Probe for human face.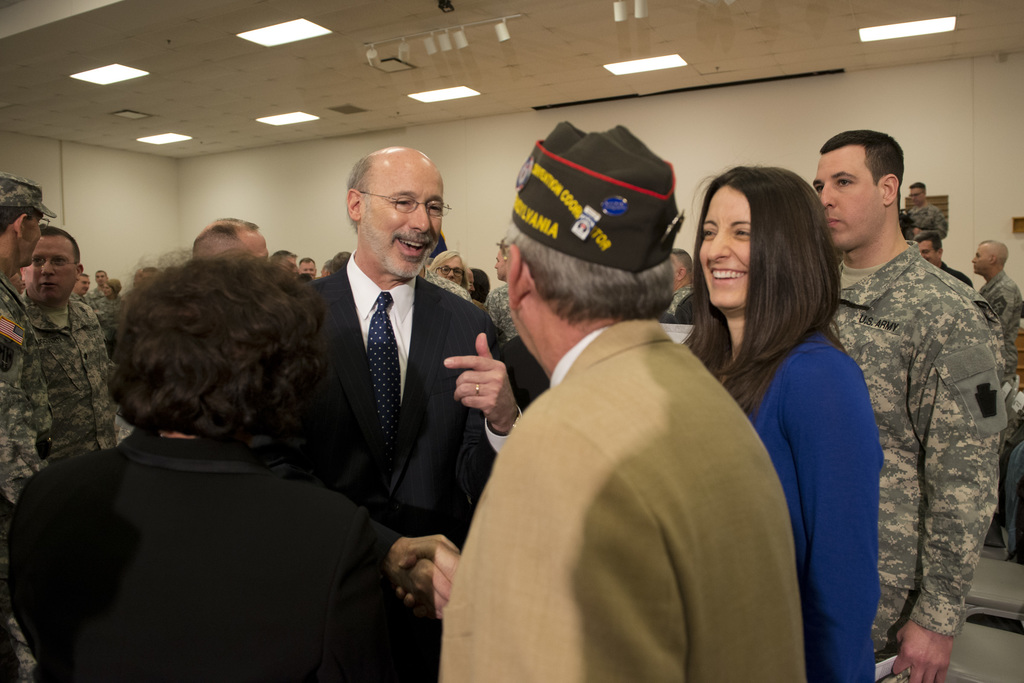
Probe result: 436:257:465:284.
